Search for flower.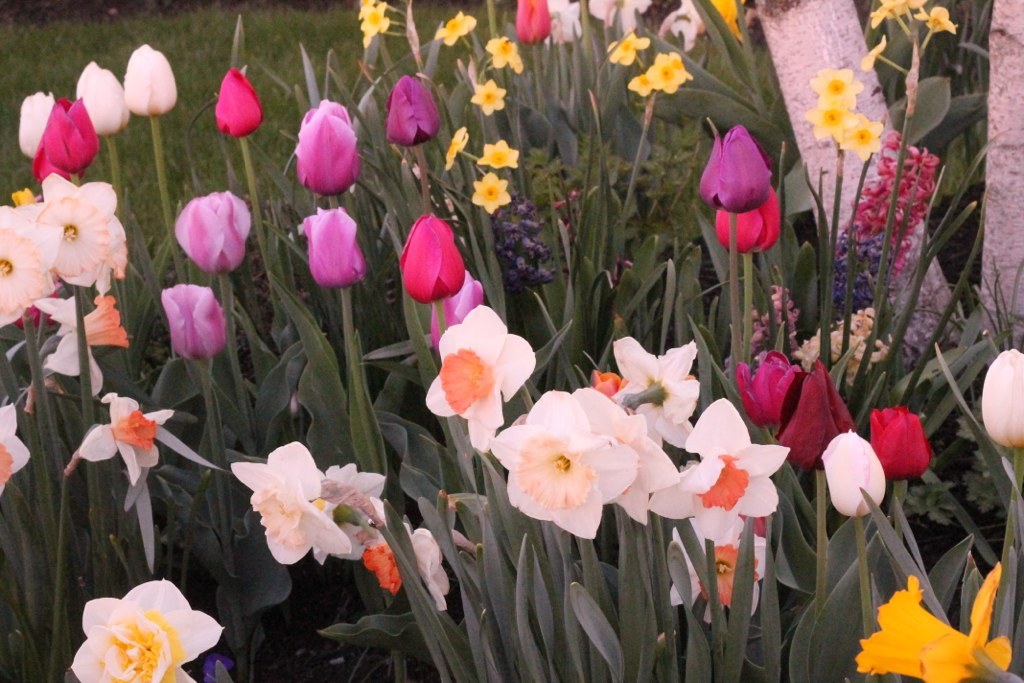
Found at x1=78, y1=392, x2=179, y2=487.
